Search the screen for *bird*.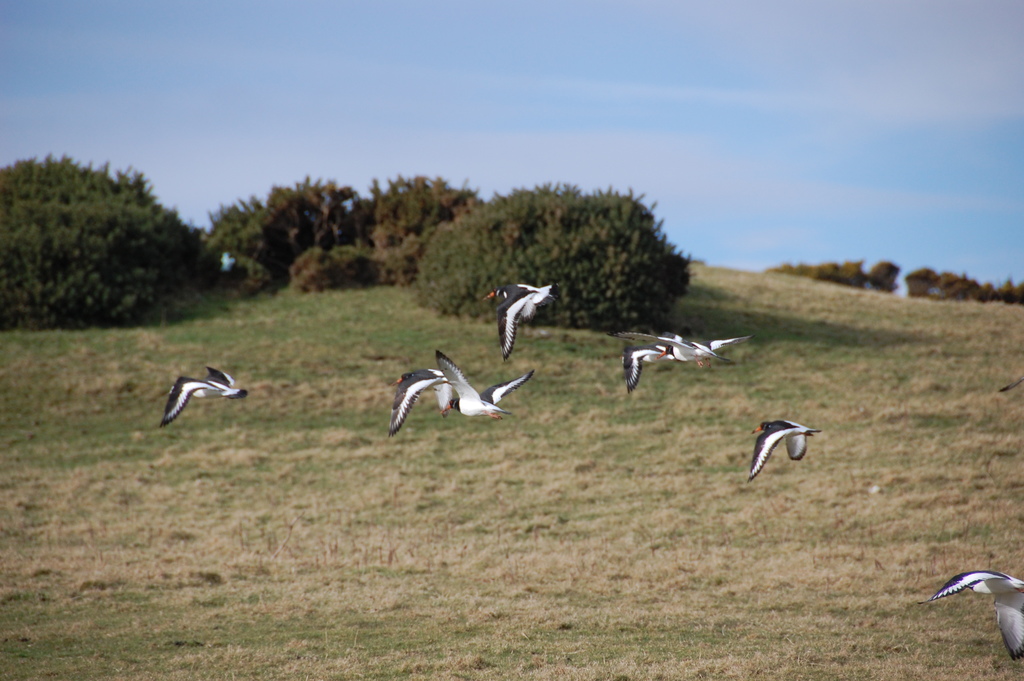
Found at region(920, 565, 1023, 653).
